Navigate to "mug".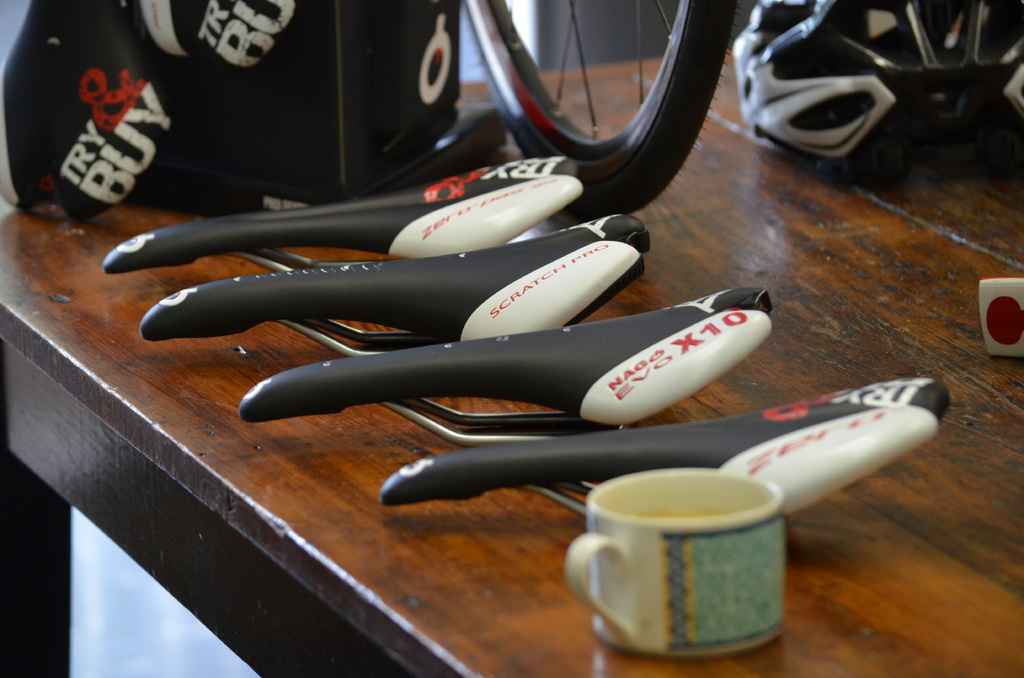
Navigation target: bbox=[564, 471, 787, 663].
